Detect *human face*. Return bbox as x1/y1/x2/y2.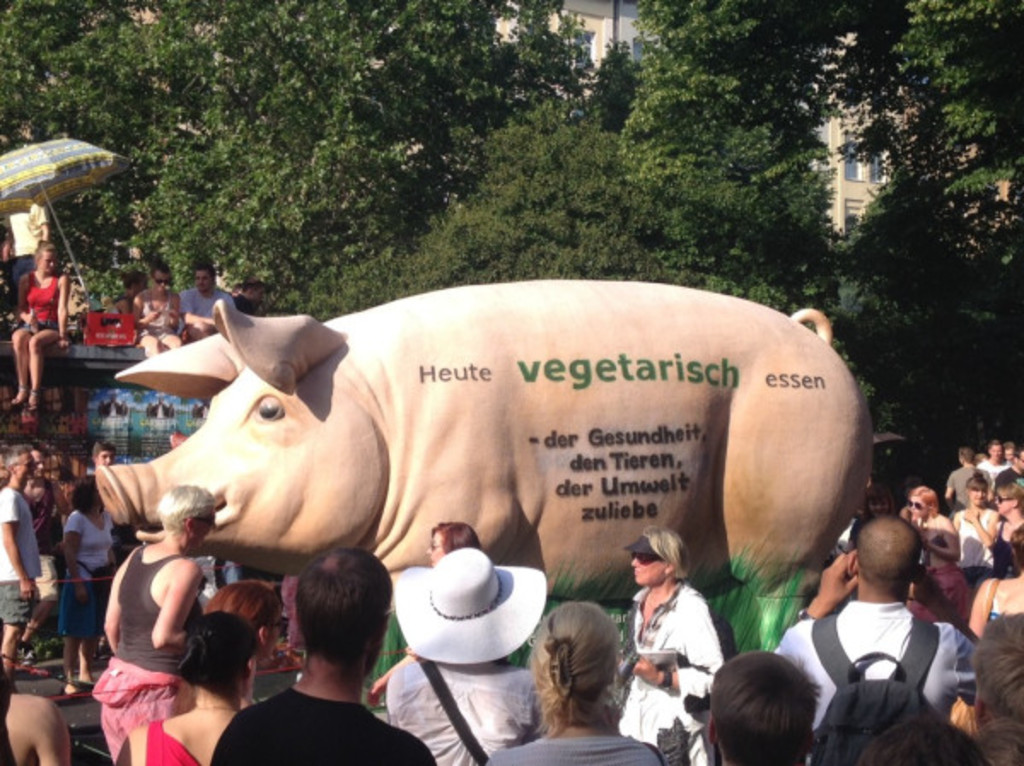
986/442/1000/459.
